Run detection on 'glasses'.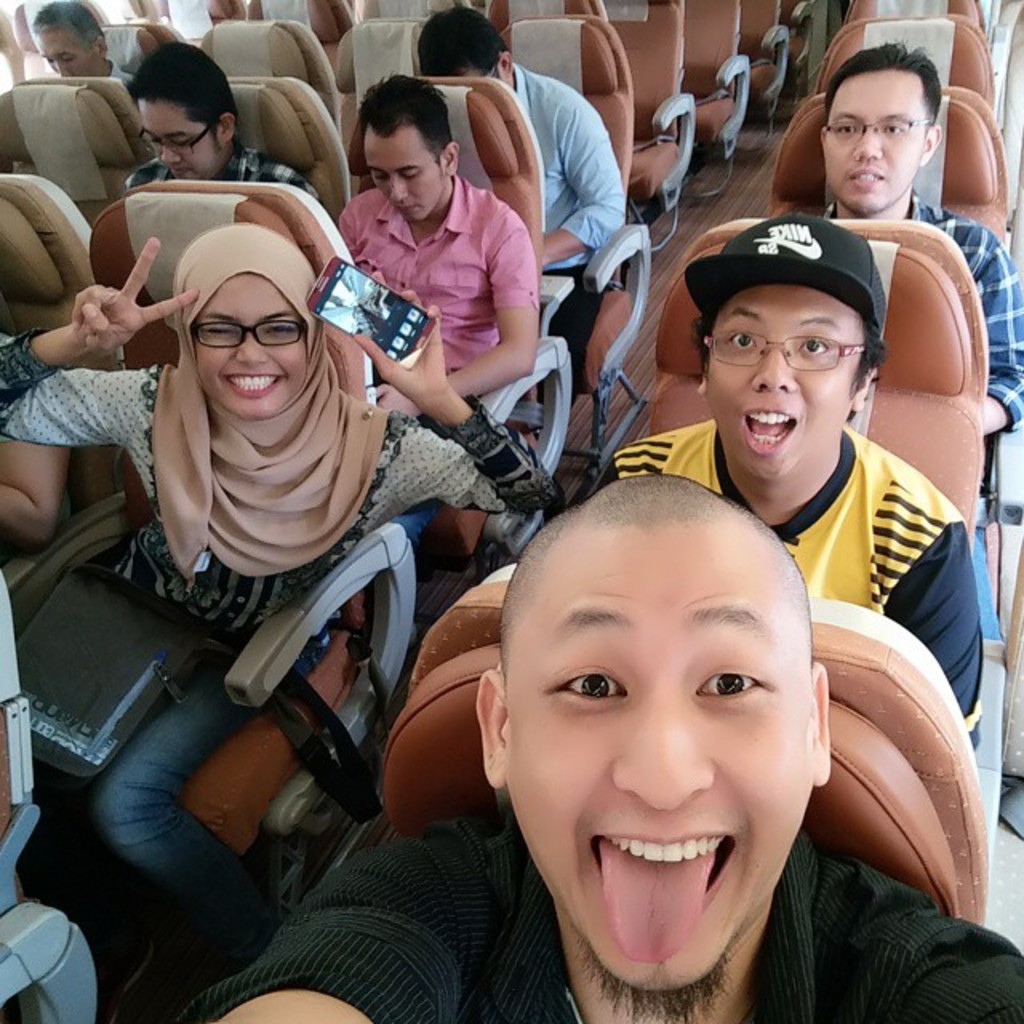
Result: <box>827,110,926,147</box>.
